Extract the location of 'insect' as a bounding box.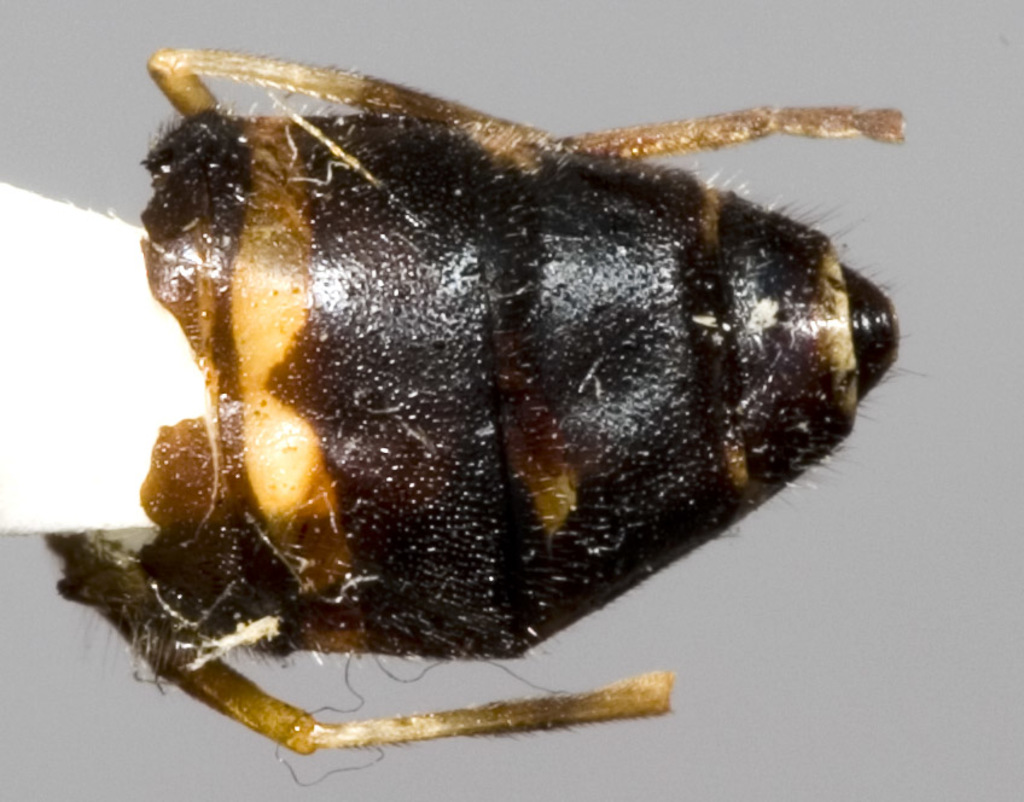
[x1=40, y1=45, x2=925, y2=757].
